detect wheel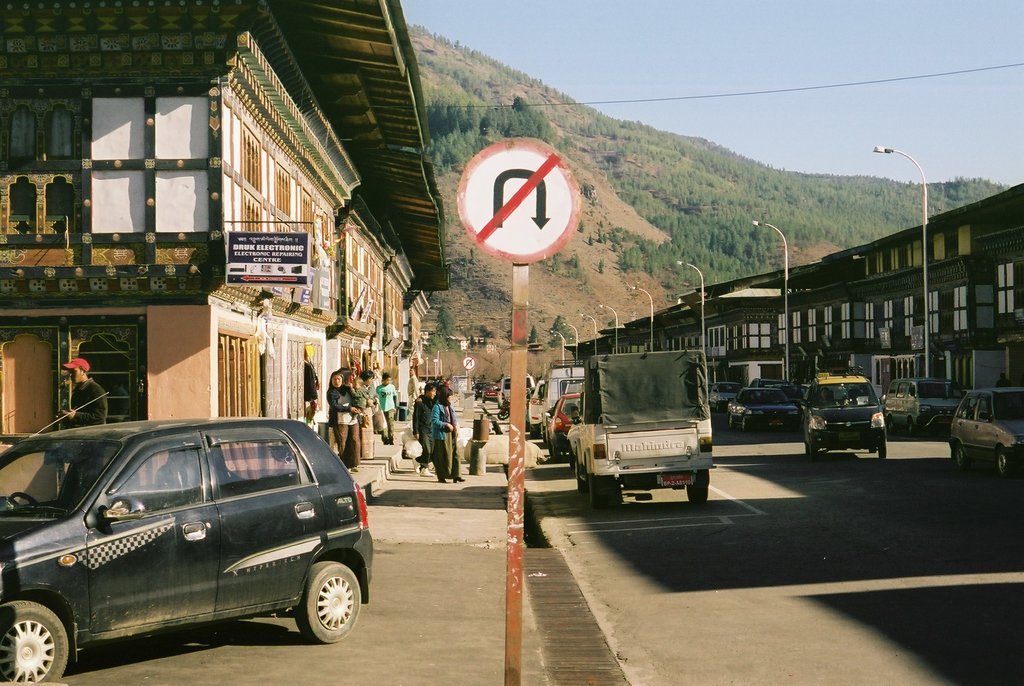
left=687, top=479, right=706, bottom=503
